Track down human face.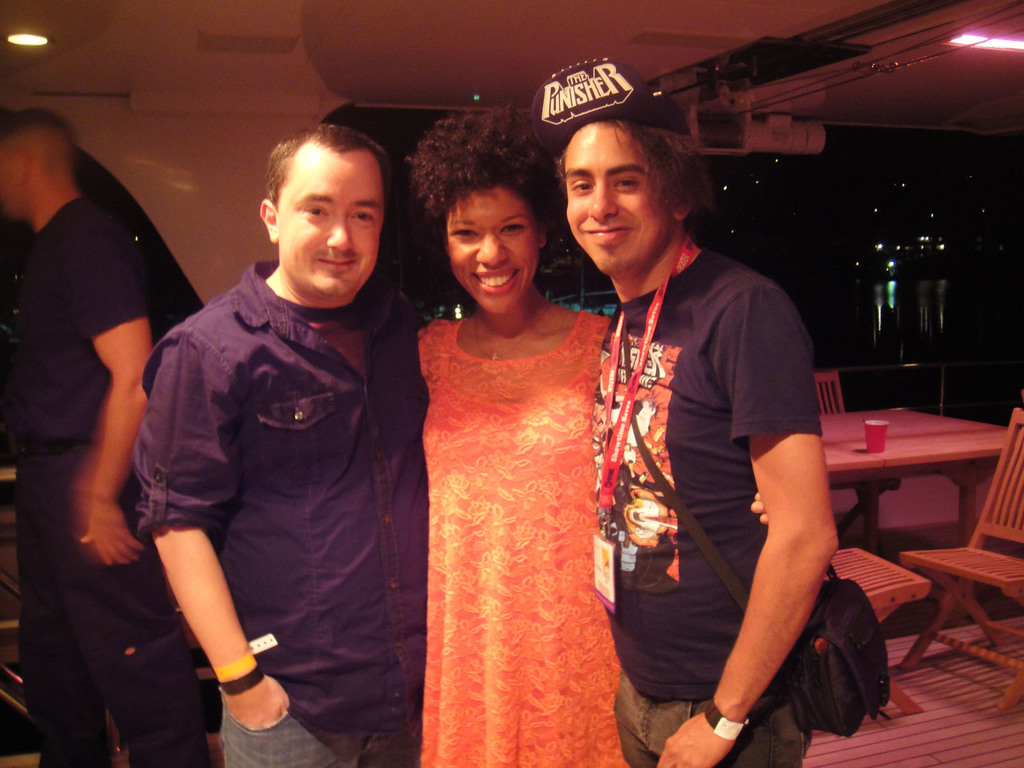
Tracked to Rect(270, 143, 382, 308).
